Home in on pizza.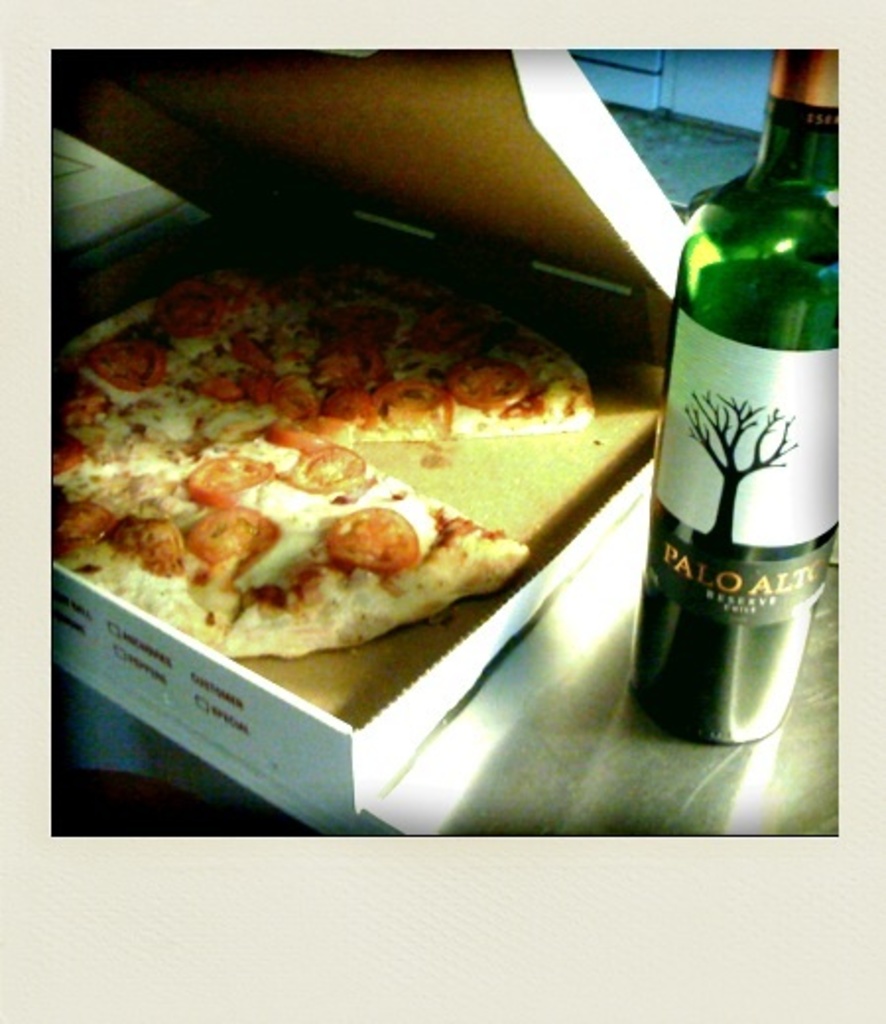
Homed in at BBox(293, 274, 400, 425).
